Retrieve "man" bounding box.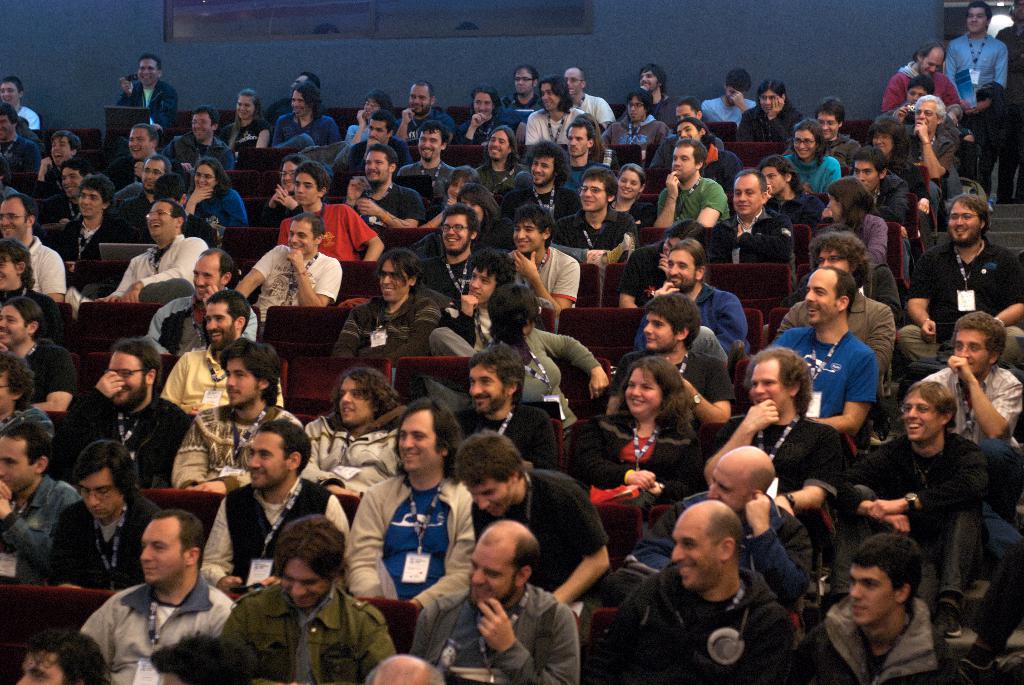
Bounding box: Rect(50, 343, 194, 488).
